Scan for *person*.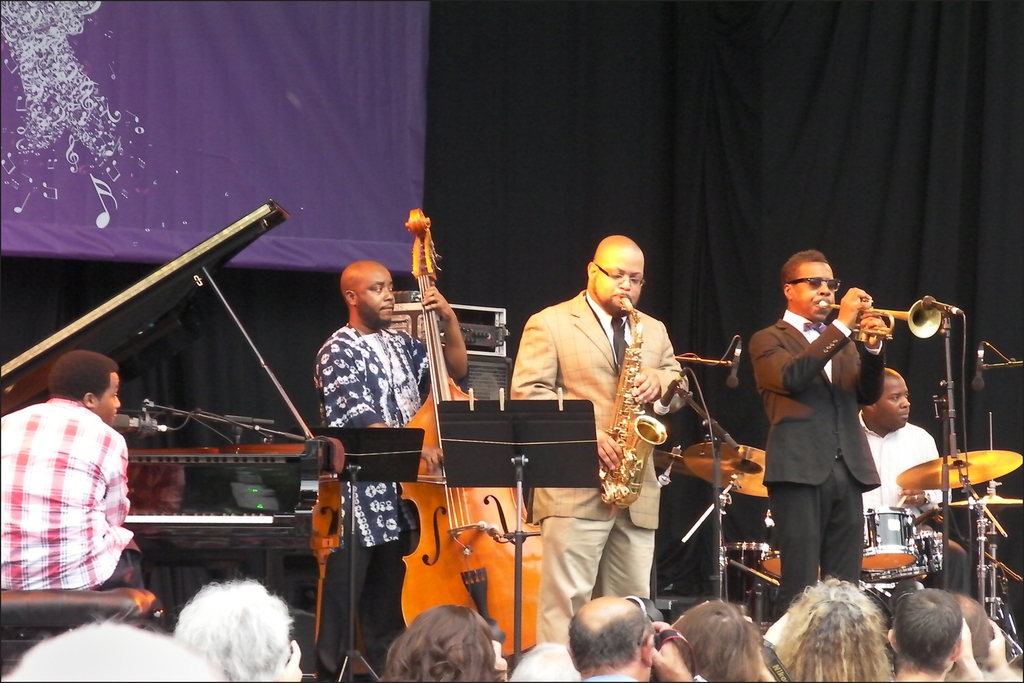
Scan result: (571, 593, 710, 682).
